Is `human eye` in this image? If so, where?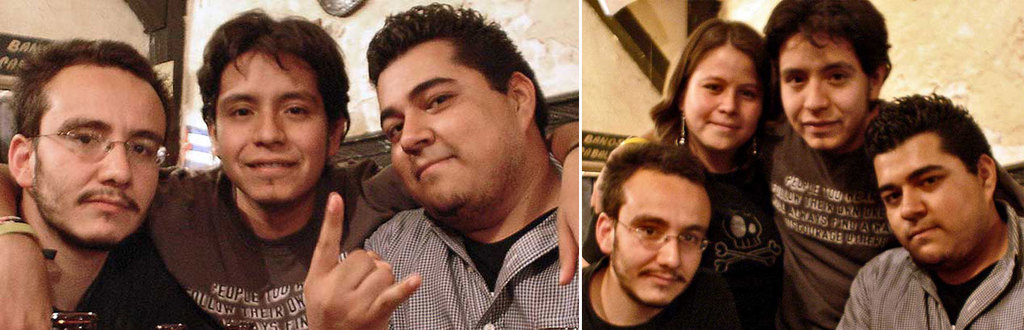
Yes, at {"x1": 697, "y1": 78, "x2": 720, "y2": 96}.
